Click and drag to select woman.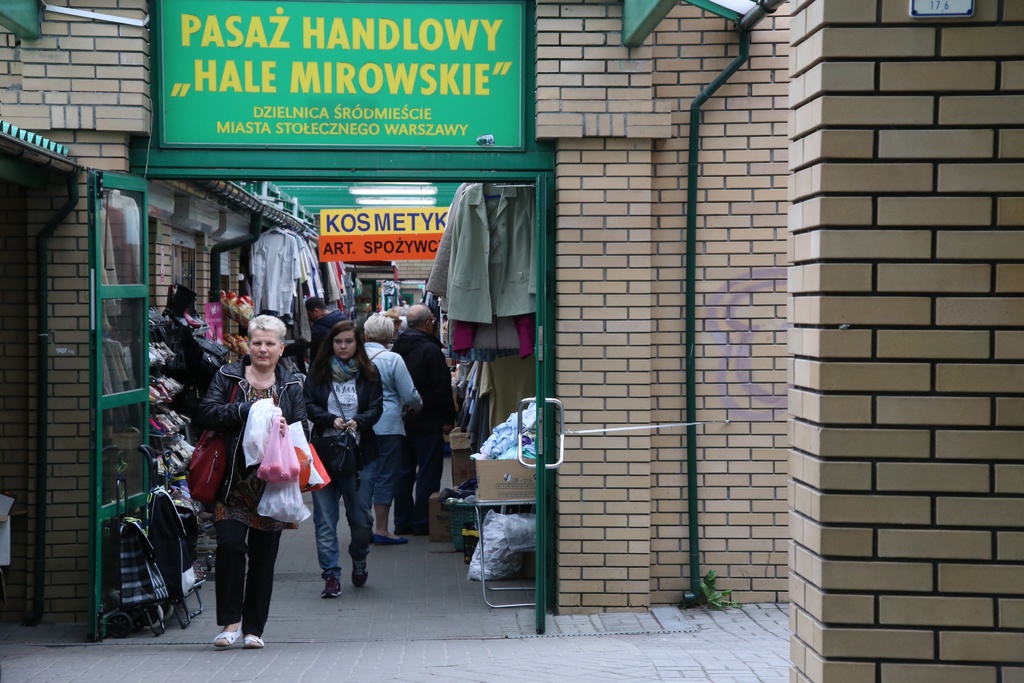
Selection: <bbox>360, 315, 424, 545</bbox>.
